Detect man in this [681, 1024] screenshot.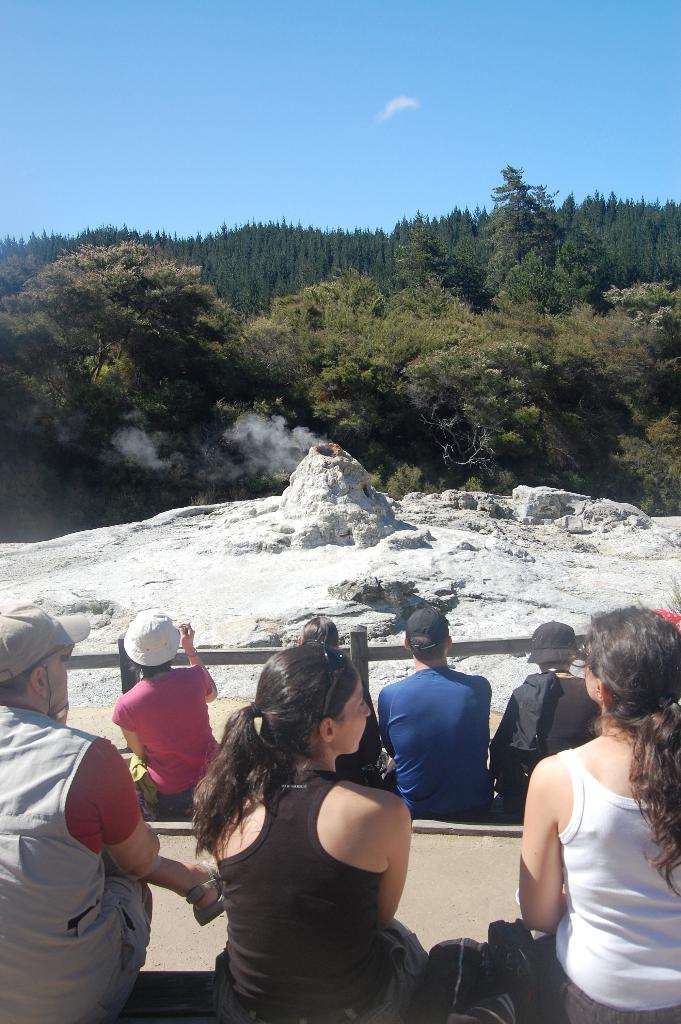
Detection: bbox=[372, 634, 521, 844].
